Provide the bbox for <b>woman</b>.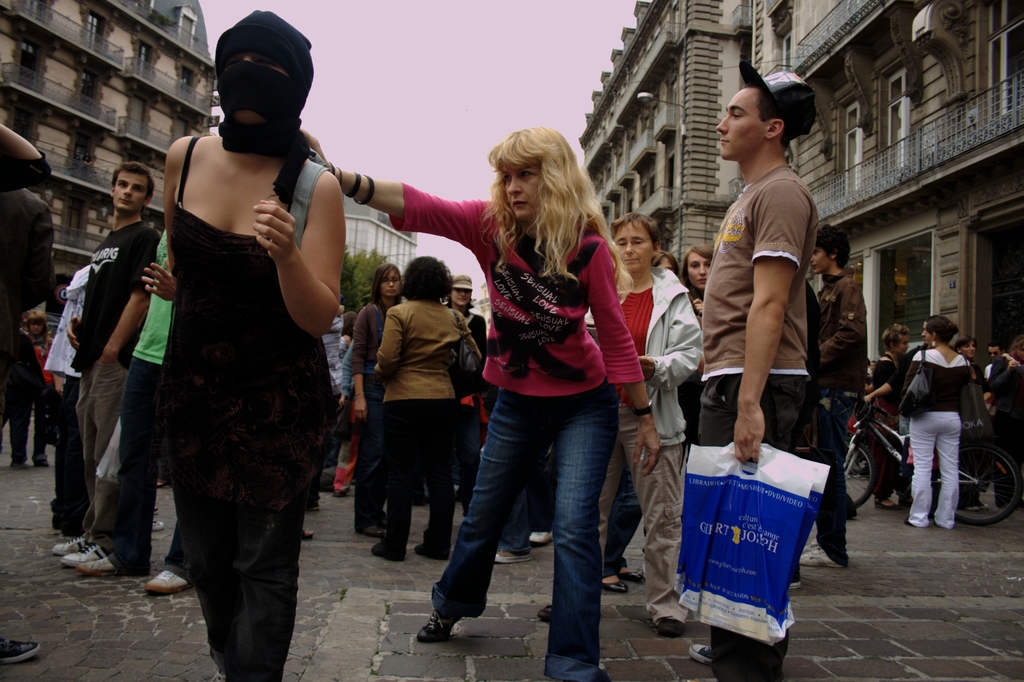
(445,270,492,513).
